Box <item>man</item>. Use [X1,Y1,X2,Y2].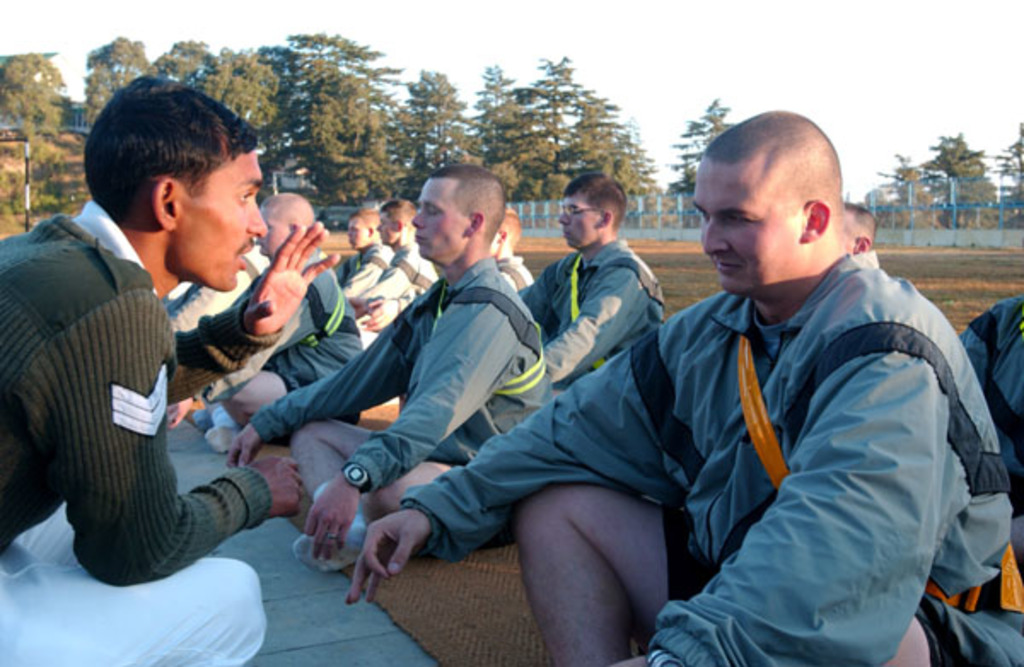
[3,87,256,604].
